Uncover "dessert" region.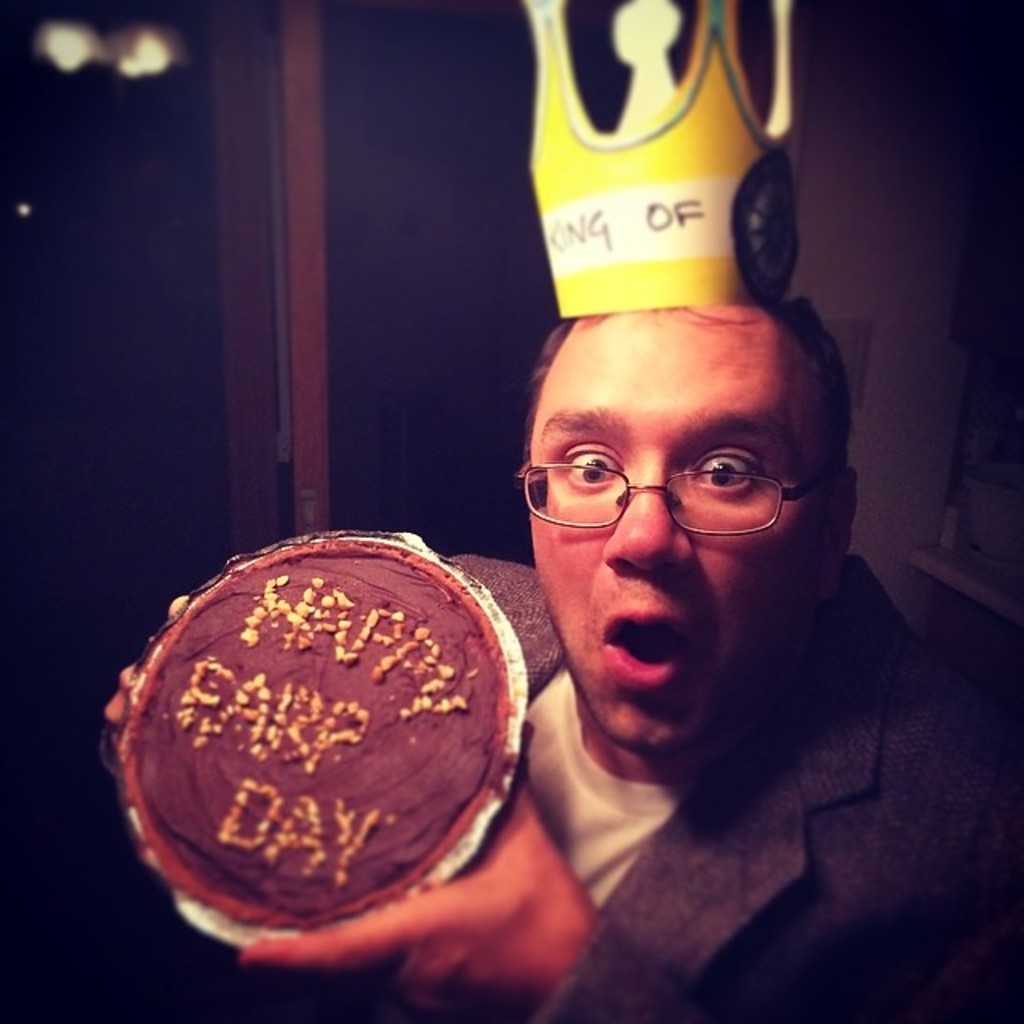
Uncovered: l=107, t=555, r=544, b=970.
